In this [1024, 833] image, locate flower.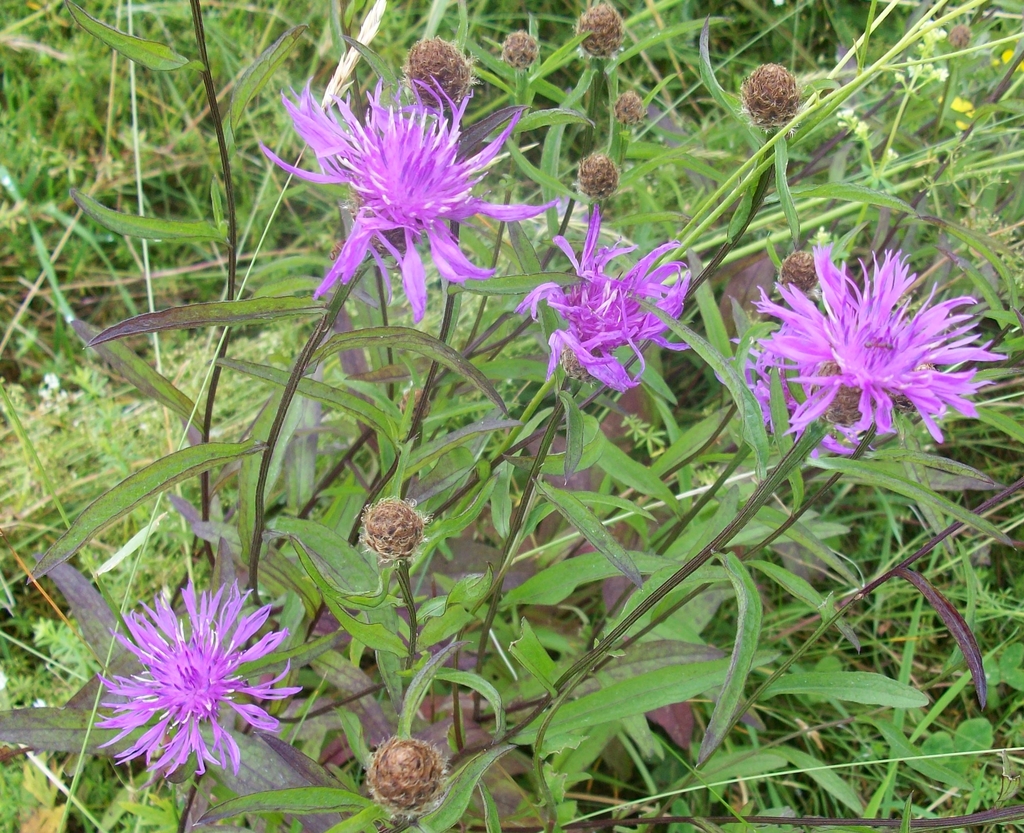
Bounding box: <box>245,71,566,333</box>.
